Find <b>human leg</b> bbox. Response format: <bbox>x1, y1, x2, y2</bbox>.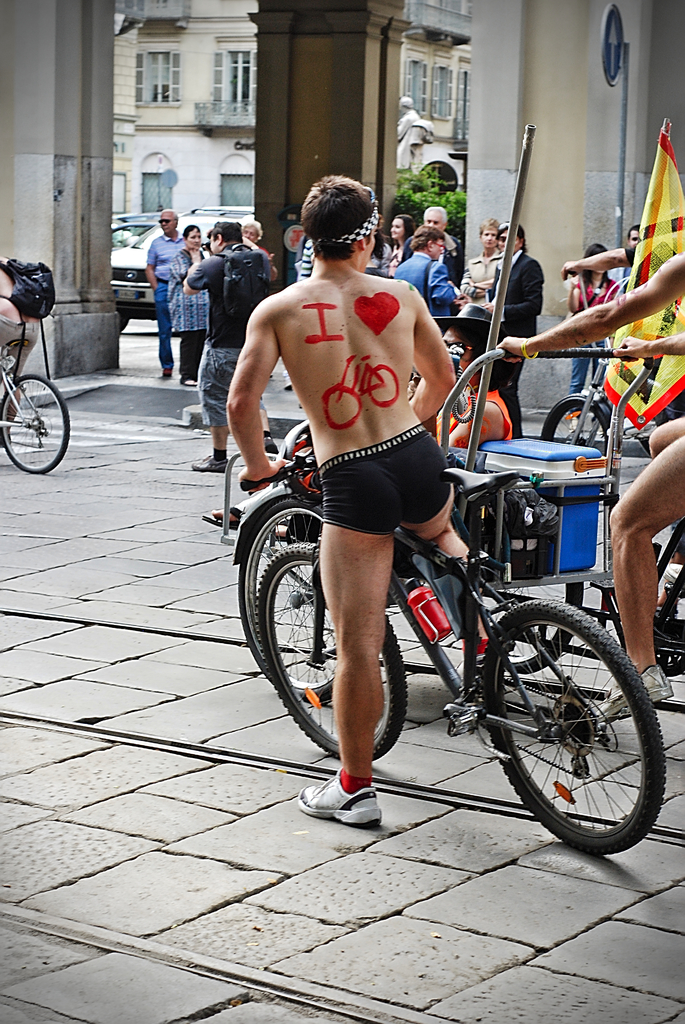
<bbox>646, 424, 684, 457</bbox>.
